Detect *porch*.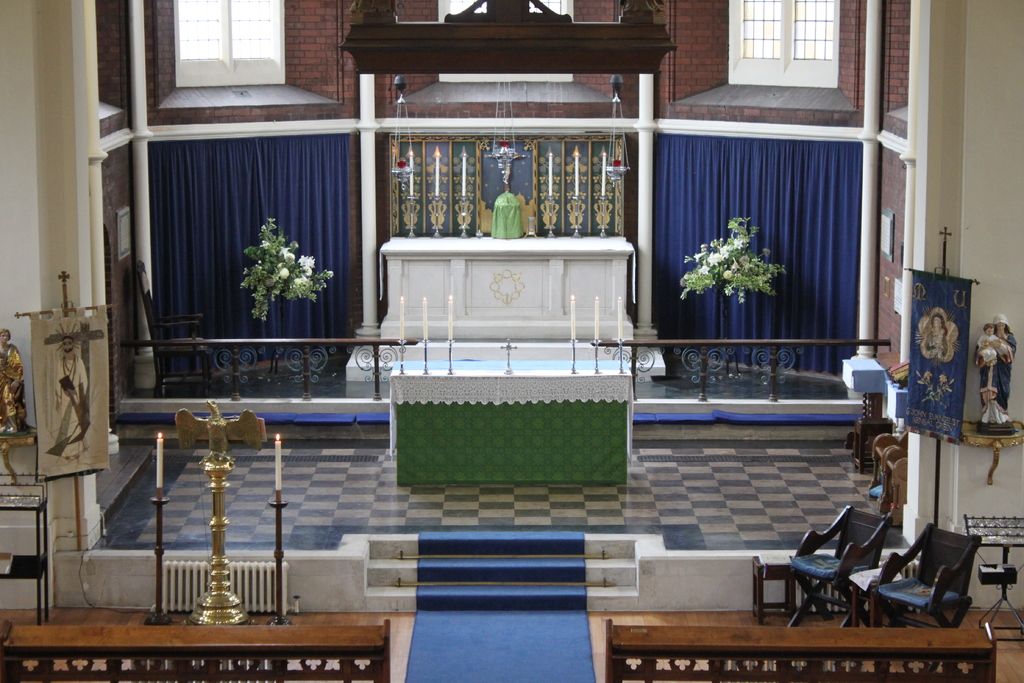
Detected at Rect(156, 83, 851, 682).
